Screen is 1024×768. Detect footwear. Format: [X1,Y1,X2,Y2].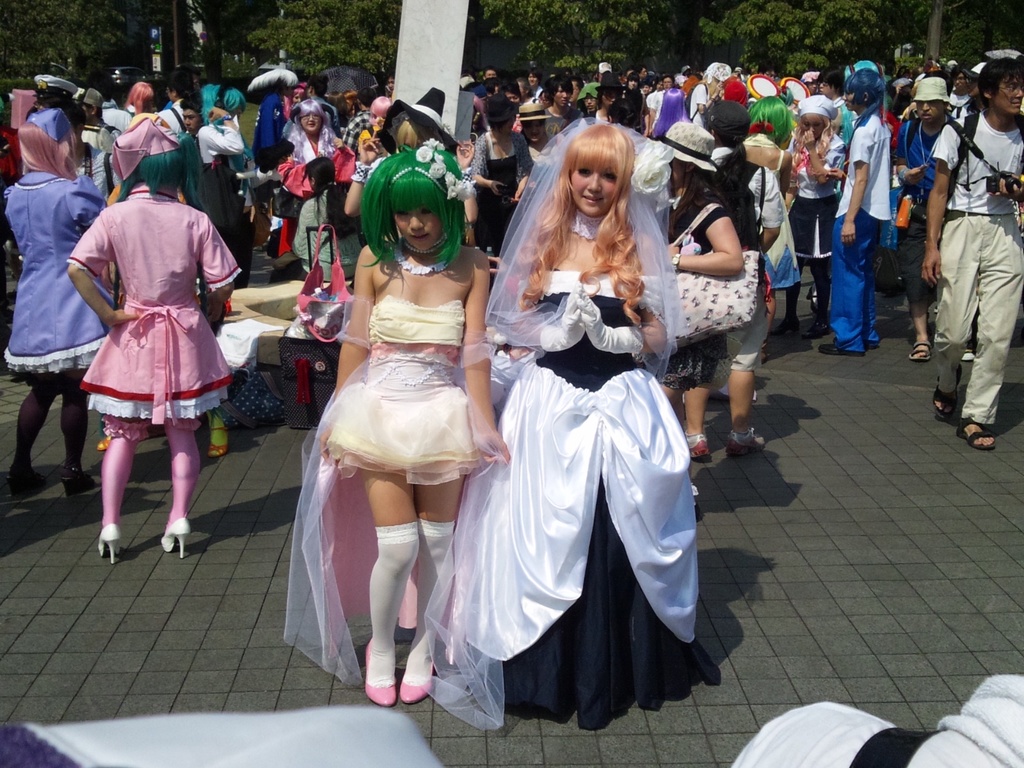
[818,343,861,356].
